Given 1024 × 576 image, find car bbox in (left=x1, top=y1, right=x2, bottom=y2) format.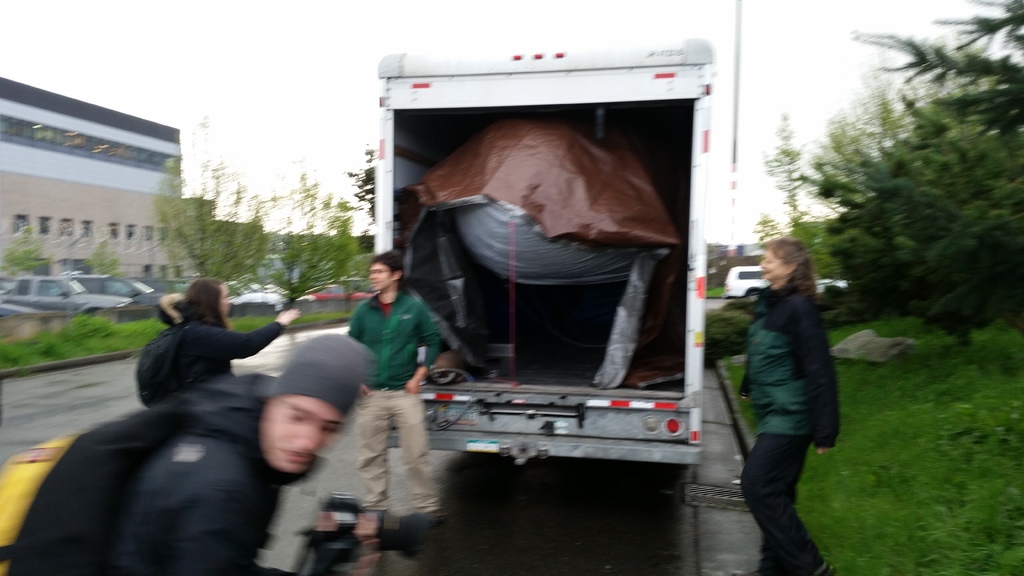
(left=723, top=265, right=850, bottom=301).
